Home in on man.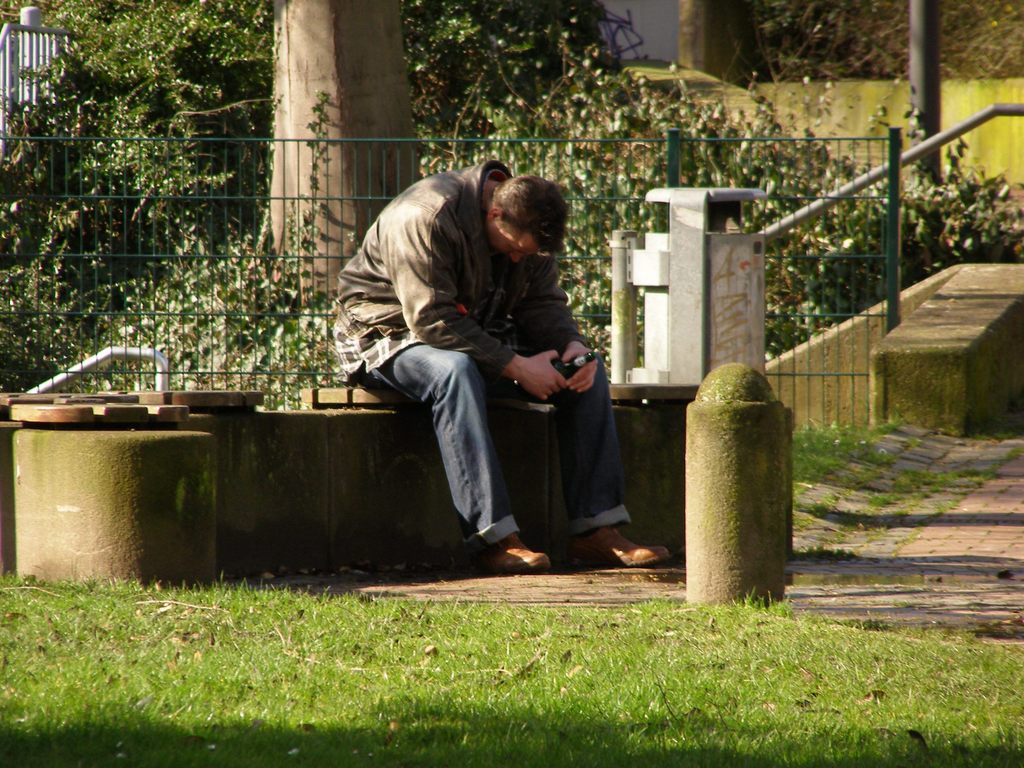
Homed in at crop(328, 159, 668, 577).
